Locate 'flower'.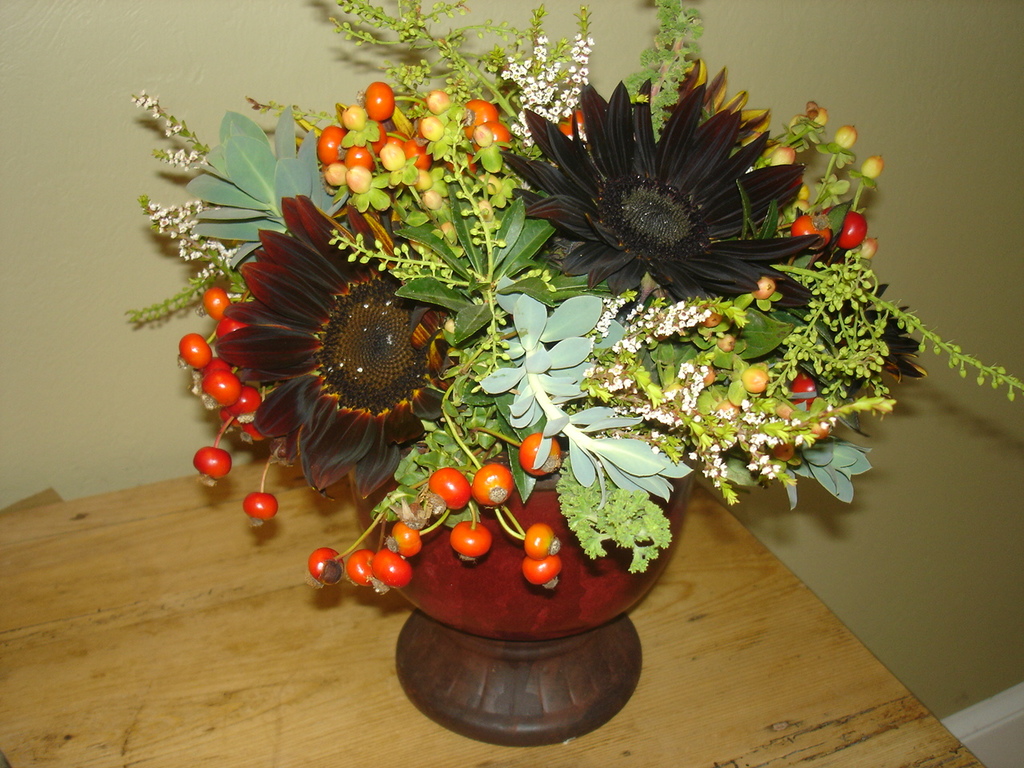
Bounding box: BBox(503, 78, 823, 312).
